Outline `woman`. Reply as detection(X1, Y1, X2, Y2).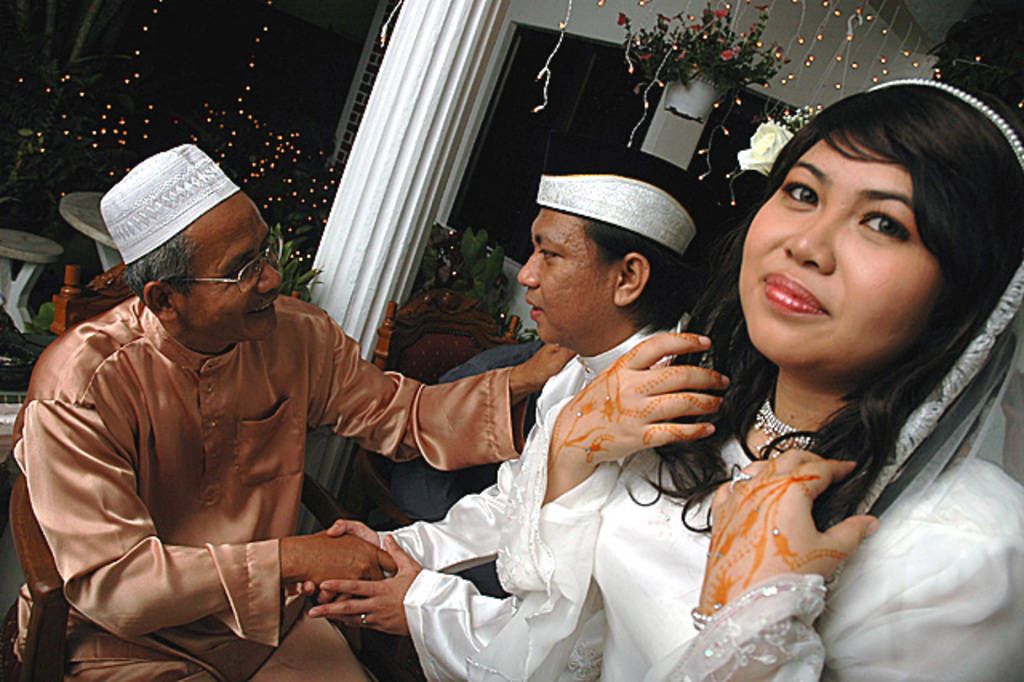
detection(494, 75, 1022, 680).
